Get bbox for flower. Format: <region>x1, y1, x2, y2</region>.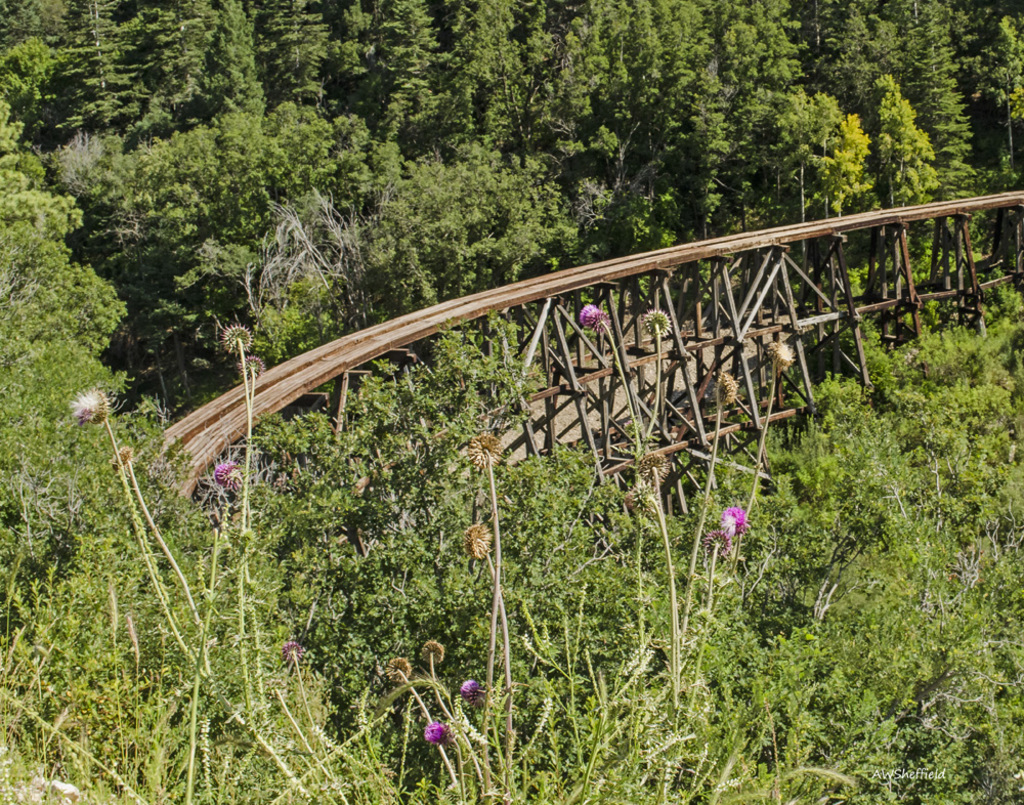
<region>640, 308, 673, 335</region>.
